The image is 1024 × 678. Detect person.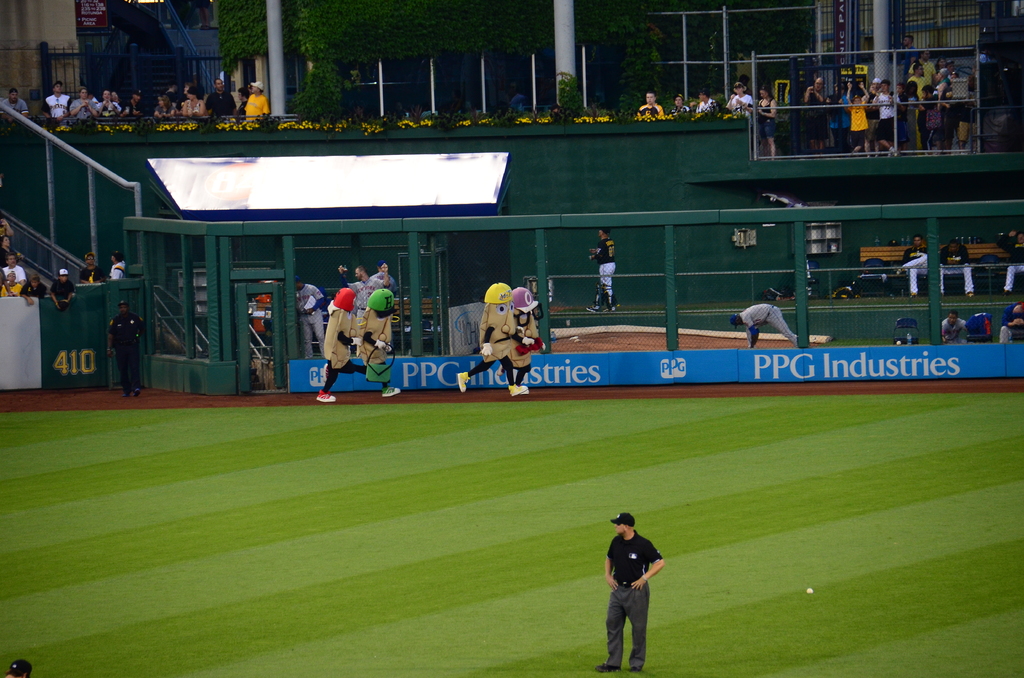
Detection: crop(107, 299, 148, 393).
